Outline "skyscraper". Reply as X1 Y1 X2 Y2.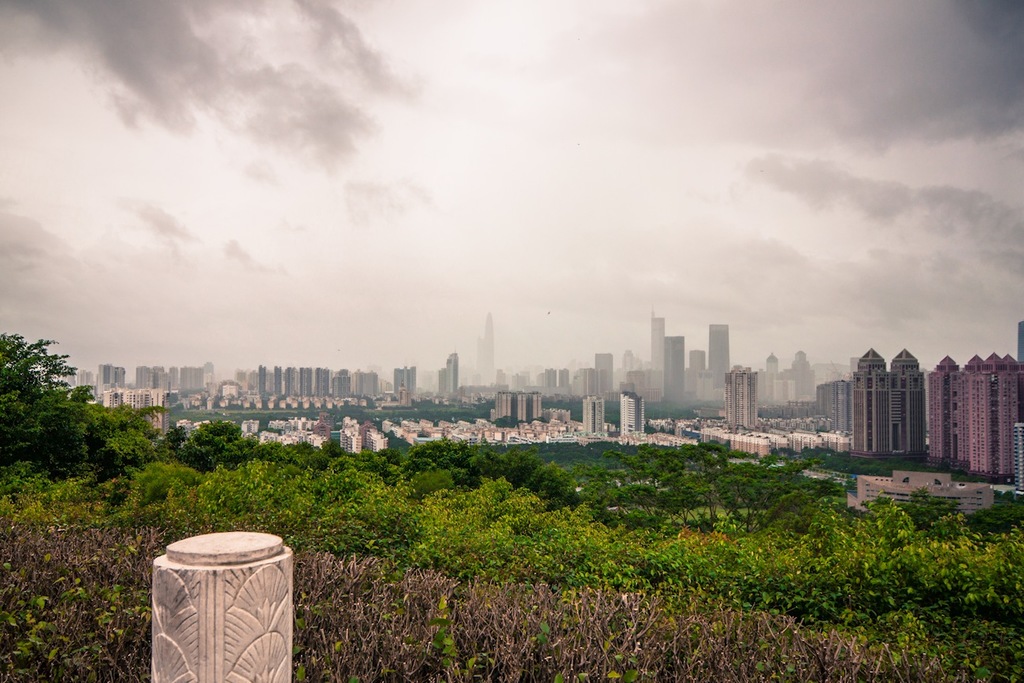
709 325 740 411.
